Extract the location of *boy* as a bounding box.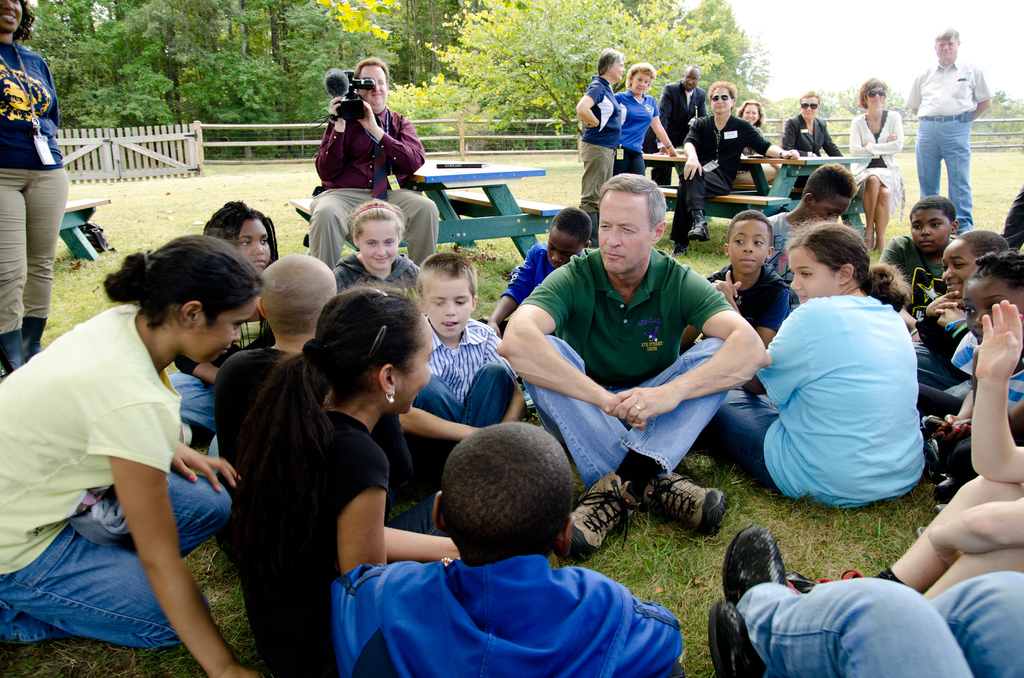
<bbox>304, 425, 684, 668</bbox>.
